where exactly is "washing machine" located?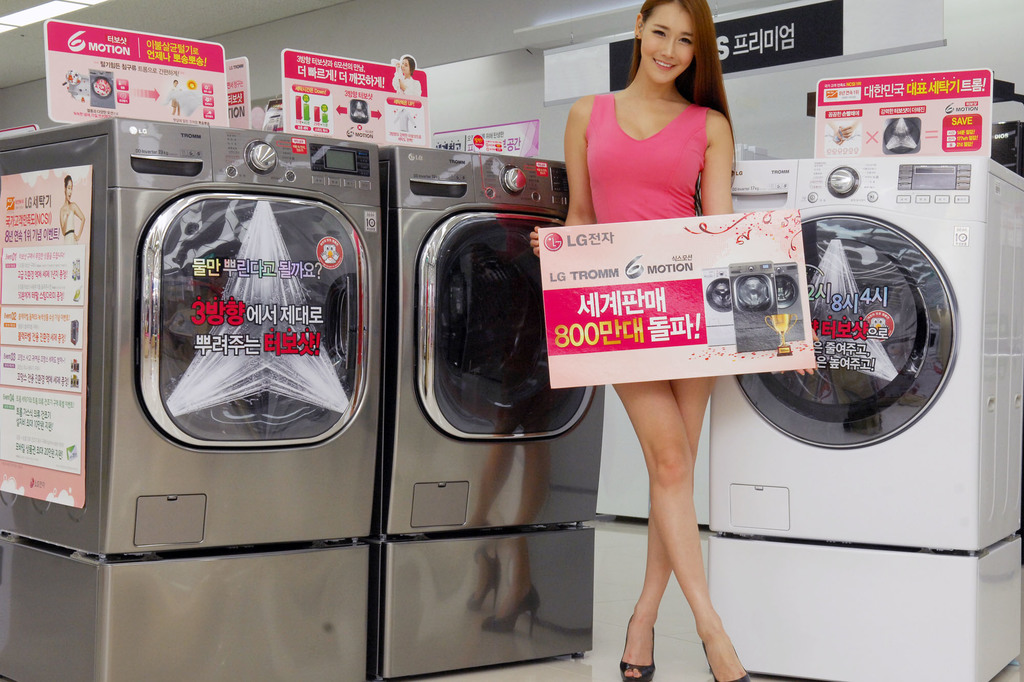
Its bounding box is bbox=[0, 111, 380, 681].
